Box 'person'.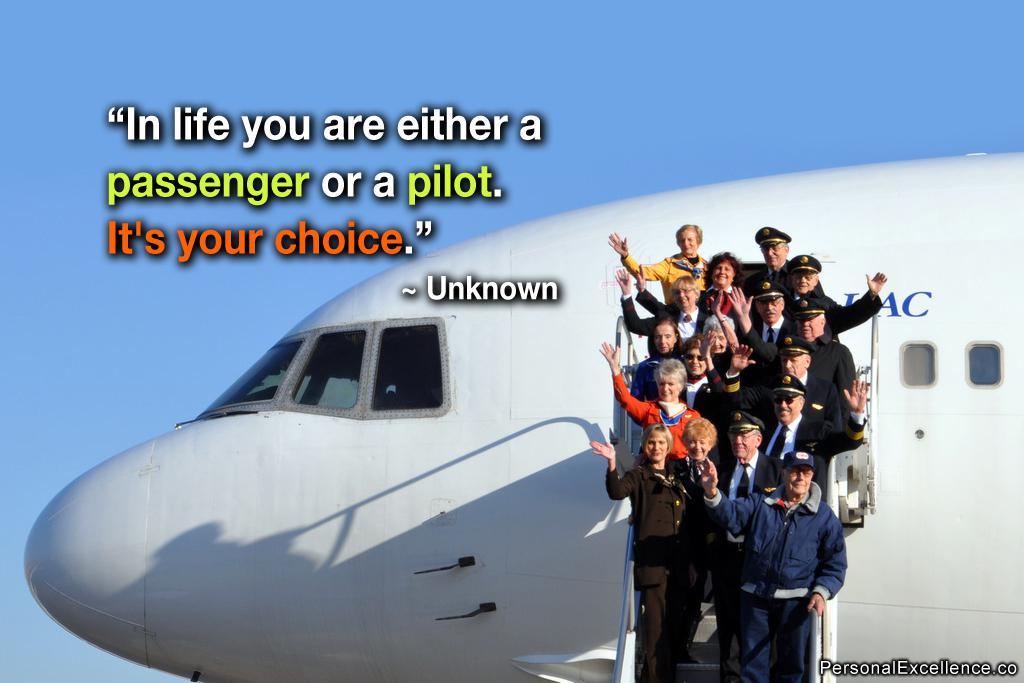
box(704, 445, 852, 682).
